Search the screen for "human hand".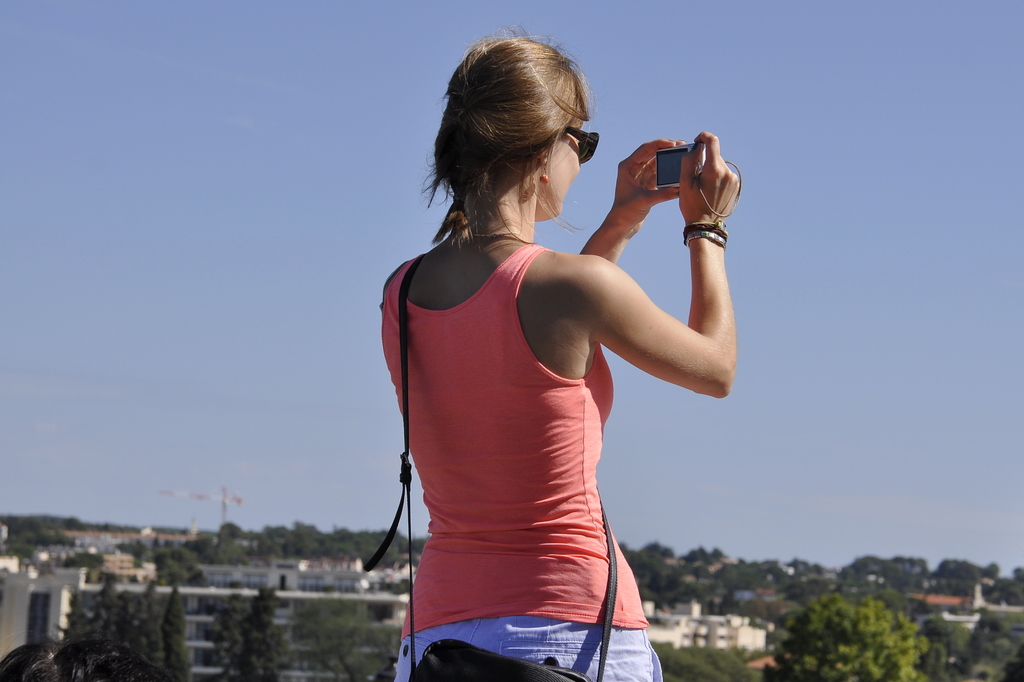
Found at bbox=[616, 139, 682, 239].
